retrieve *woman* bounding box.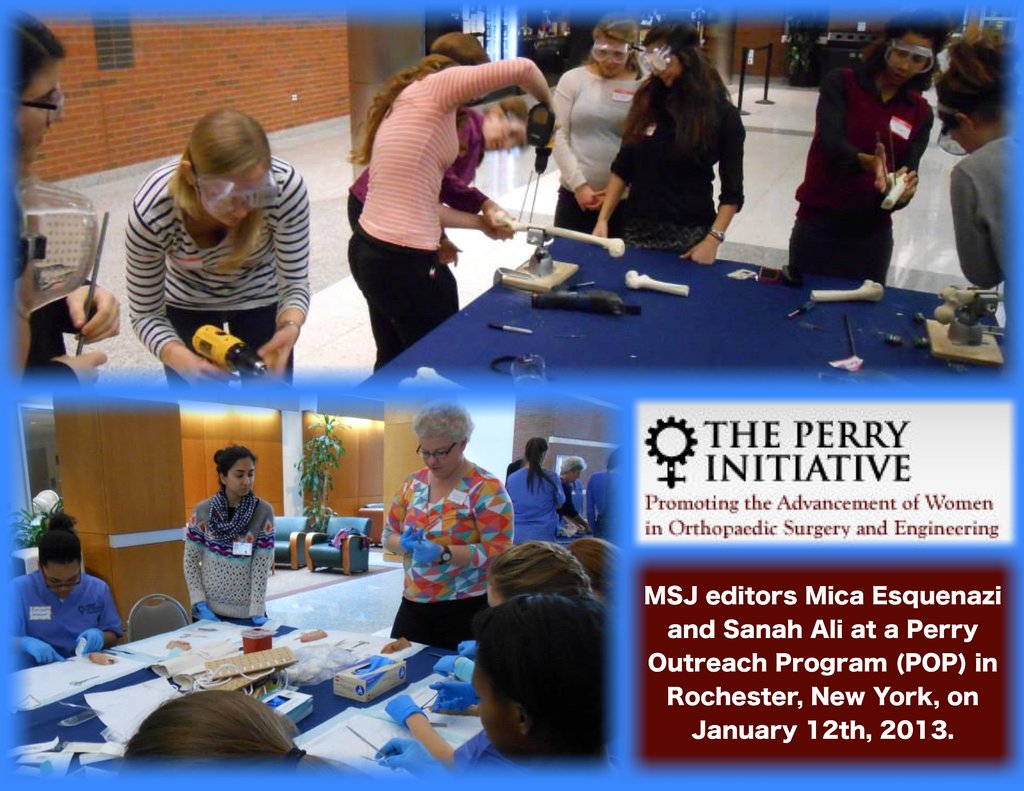
Bounding box: region(347, 31, 552, 369).
